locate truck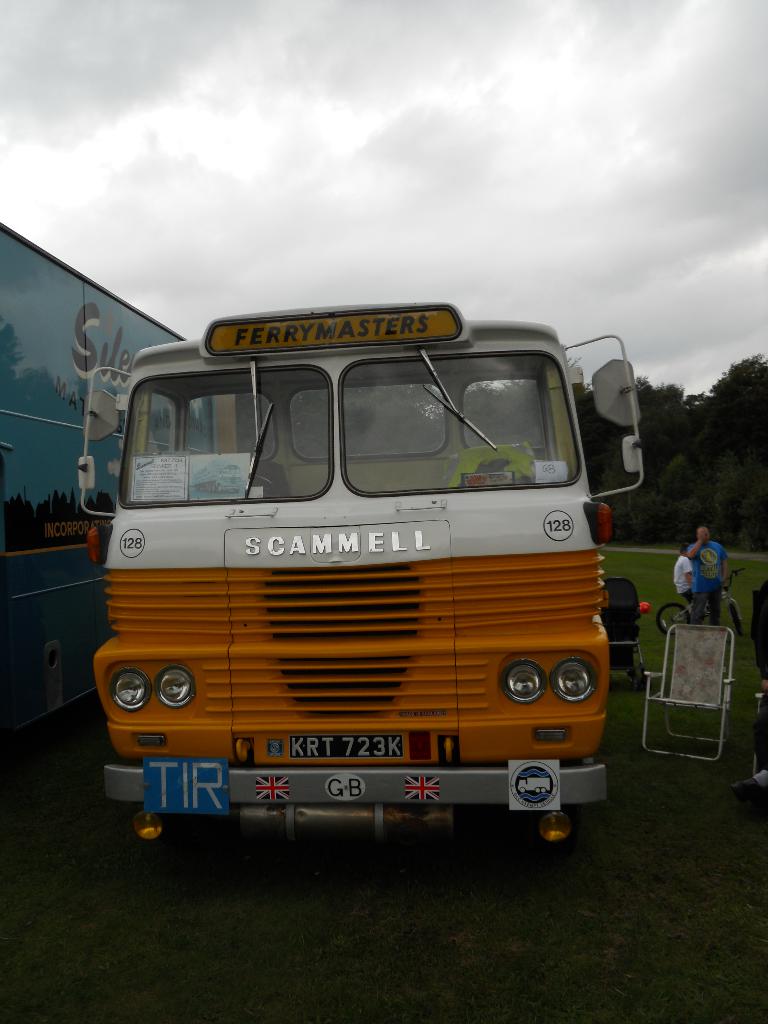
(x1=97, y1=300, x2=639, y2=860)
